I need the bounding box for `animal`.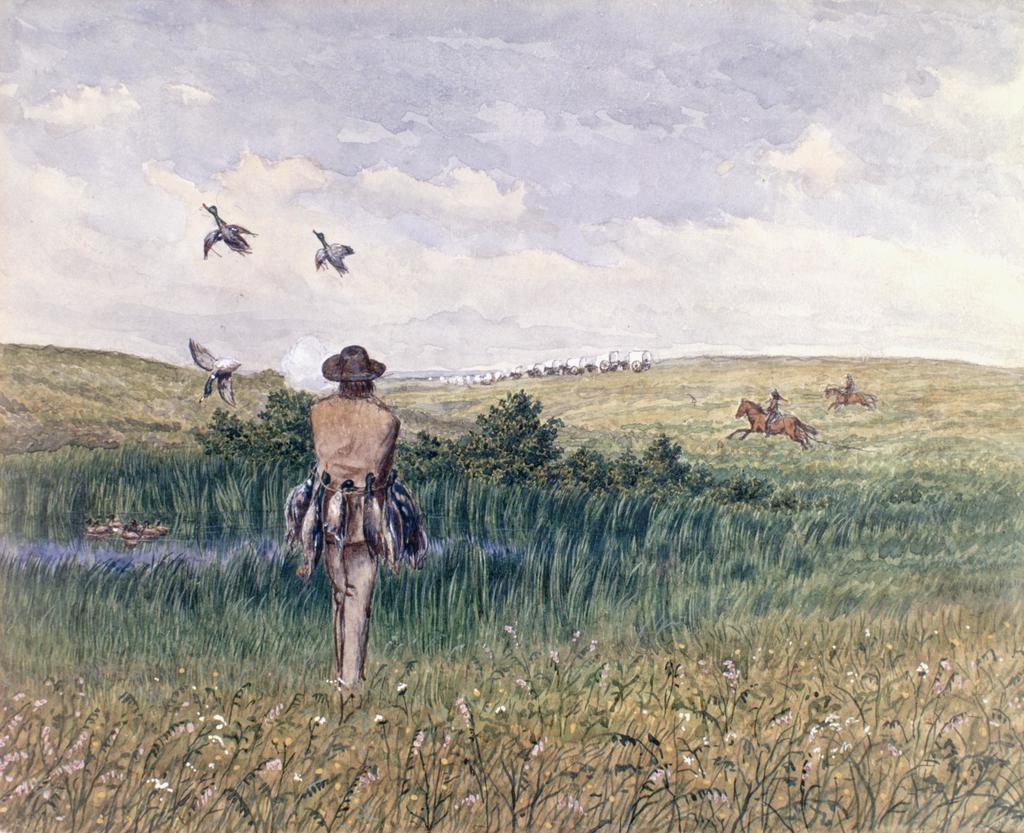
Here it is: [x1=825, y1=383, x2=886, y2=410].
